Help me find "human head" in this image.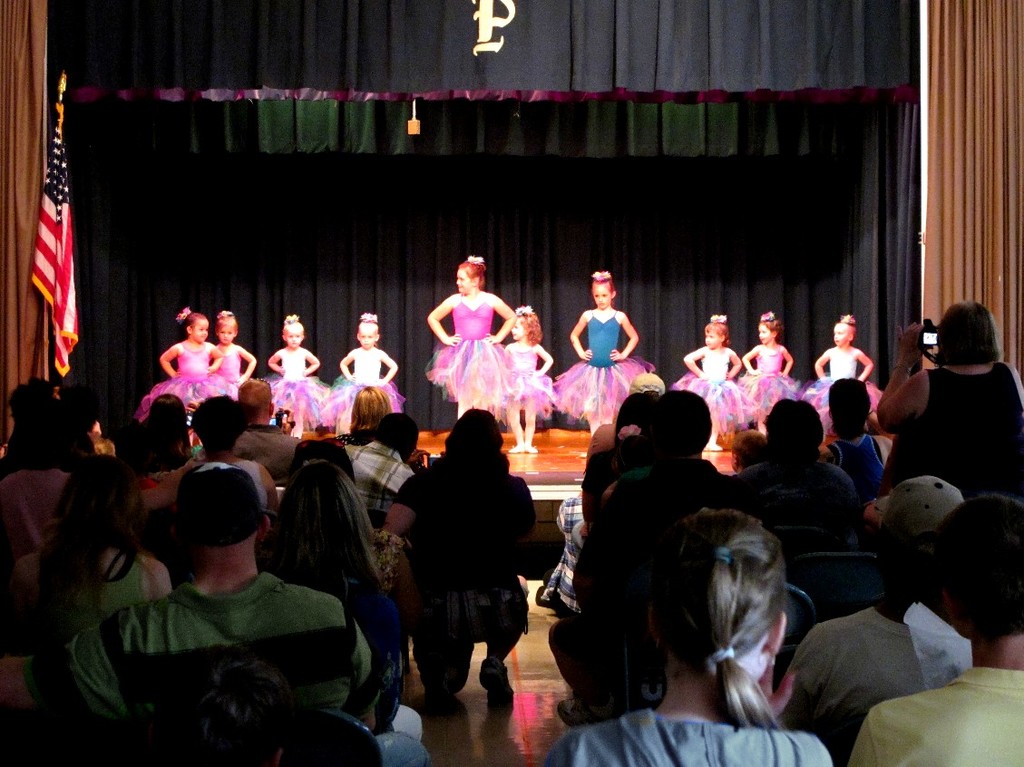
Found it: x1=148 y1=454 x2=270 y2=590.
